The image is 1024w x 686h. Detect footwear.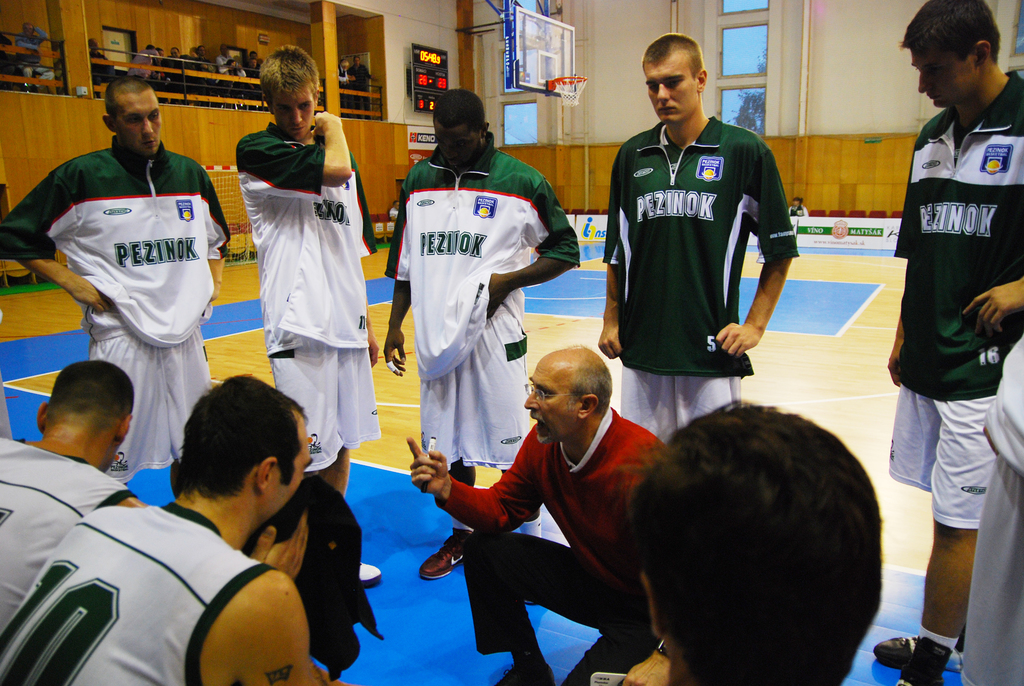
Detection: left=897, top=674, right=942, bottom=685.
